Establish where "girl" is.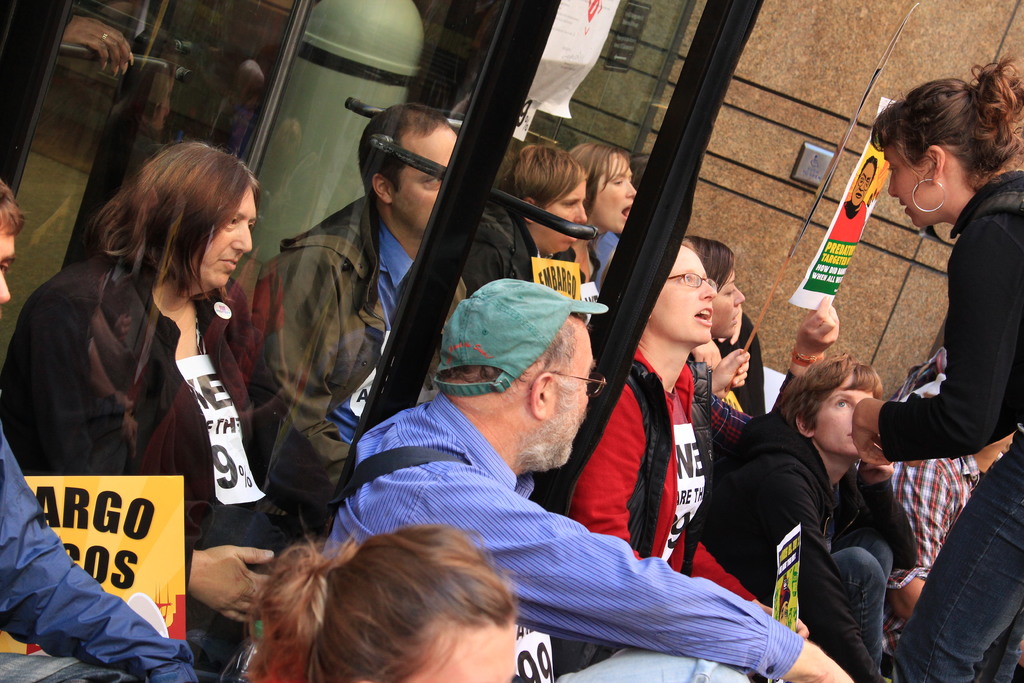
Established at {"left": 851, "top": 58, "right": 1023, "bottom": 682}.
